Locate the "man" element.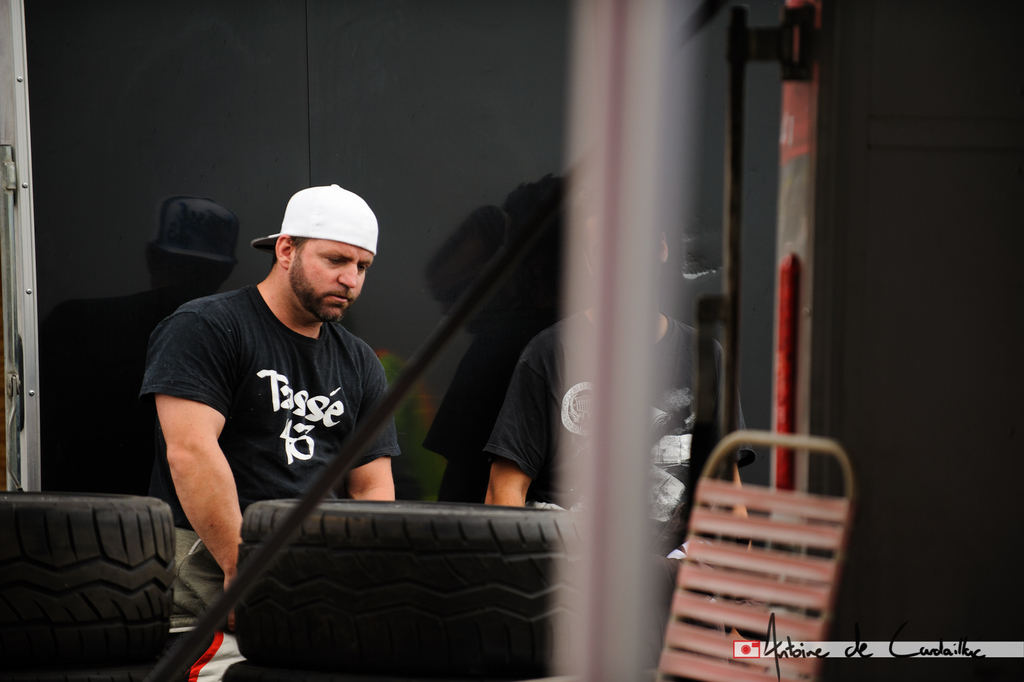
Element bbox: 485,178,757,548.
